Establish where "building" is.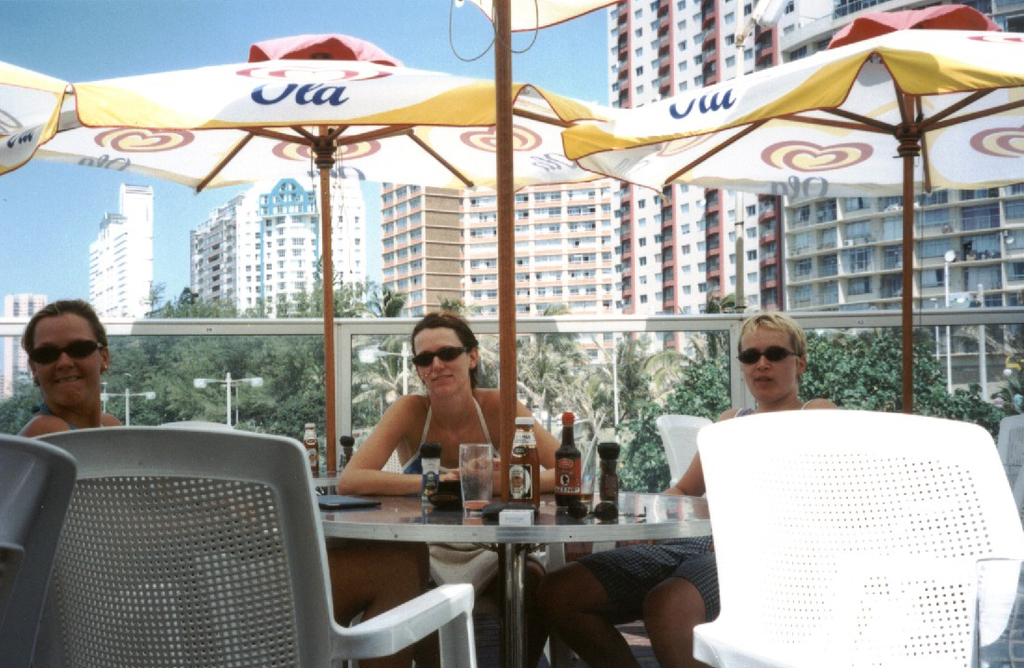
Established at pyautogui.locateOnScreen(183, 166, 362, 319).
